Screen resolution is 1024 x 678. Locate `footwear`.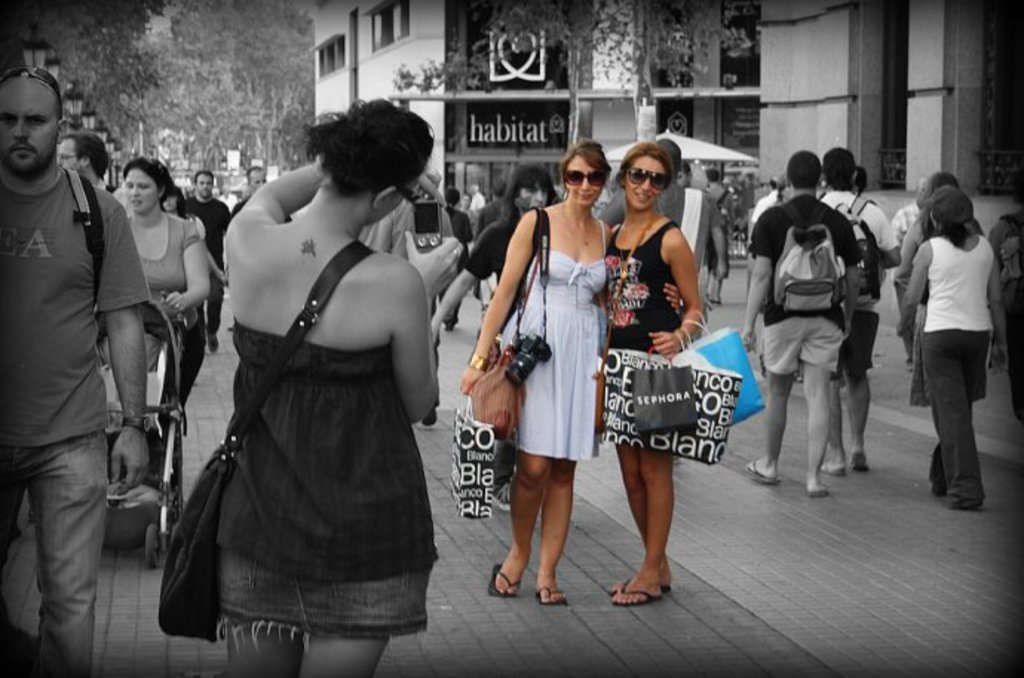
(x1=849, y1=452, x2=865, y2=472).
